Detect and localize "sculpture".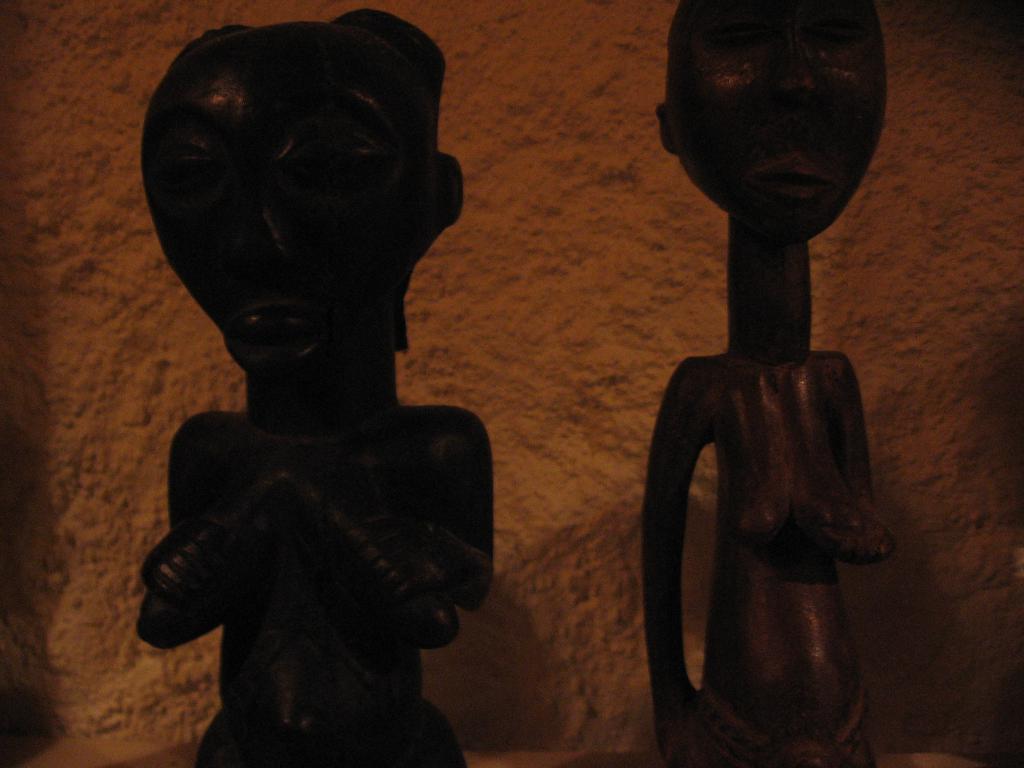
Localized at 641:0:906:767.
